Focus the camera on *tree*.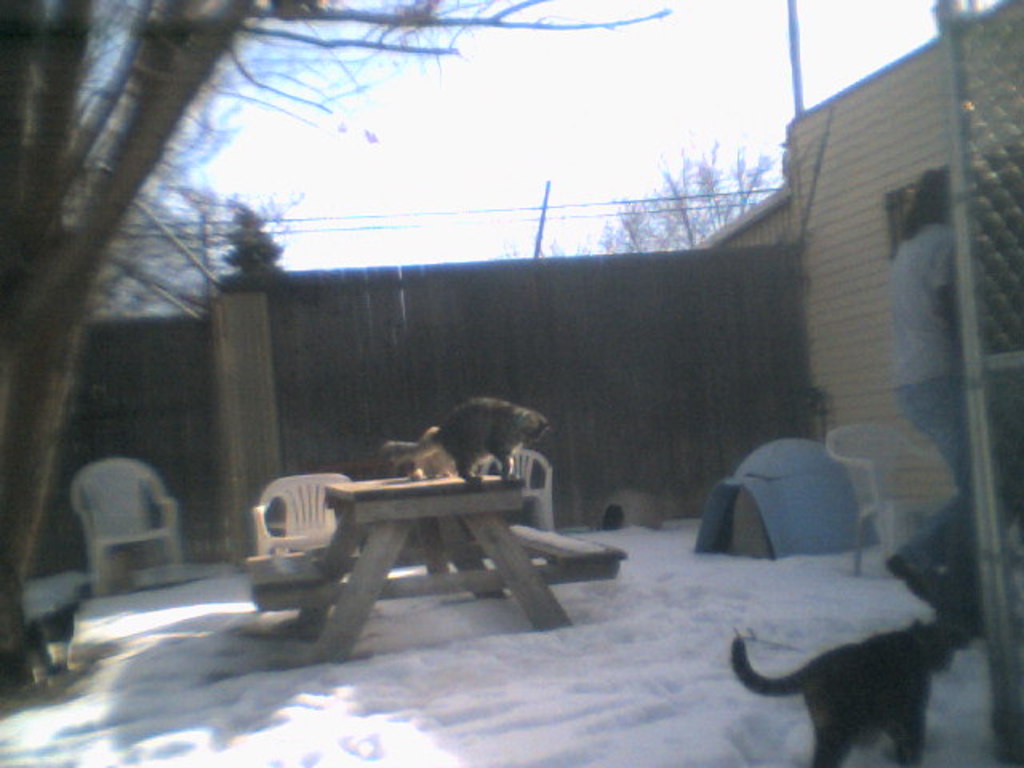
Focus region: 0, 0, 678, 678.
